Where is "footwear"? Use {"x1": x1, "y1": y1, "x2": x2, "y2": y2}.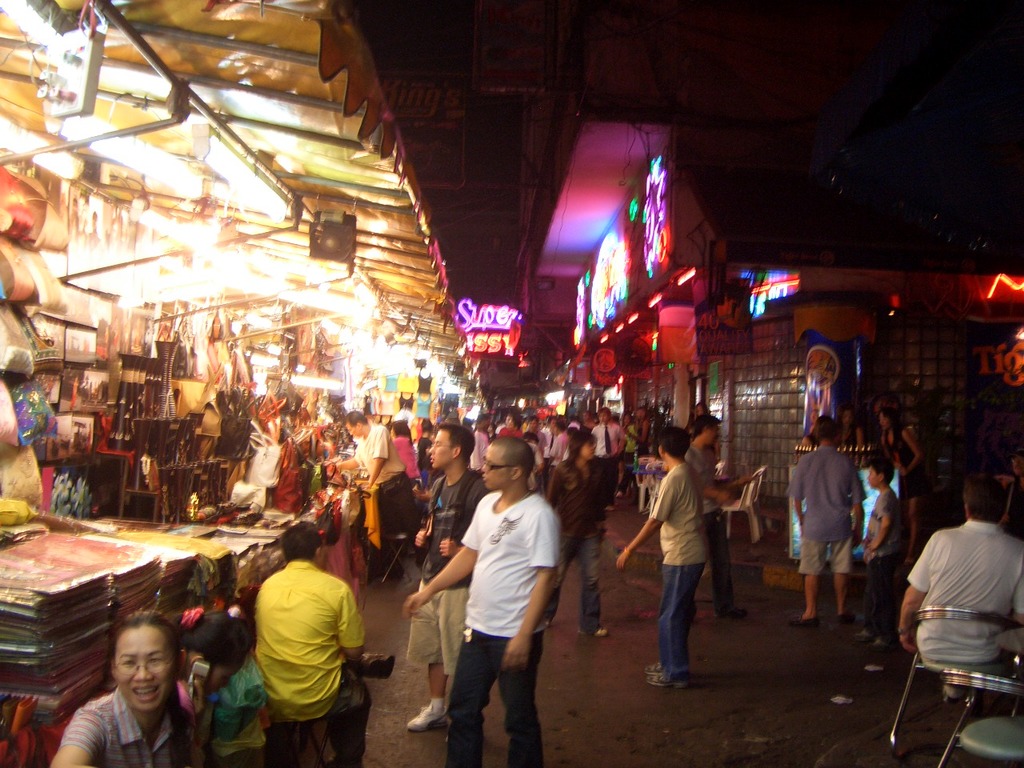
{"x1": 838, "y1": 608, "x2": 842, "y2": 618}.
